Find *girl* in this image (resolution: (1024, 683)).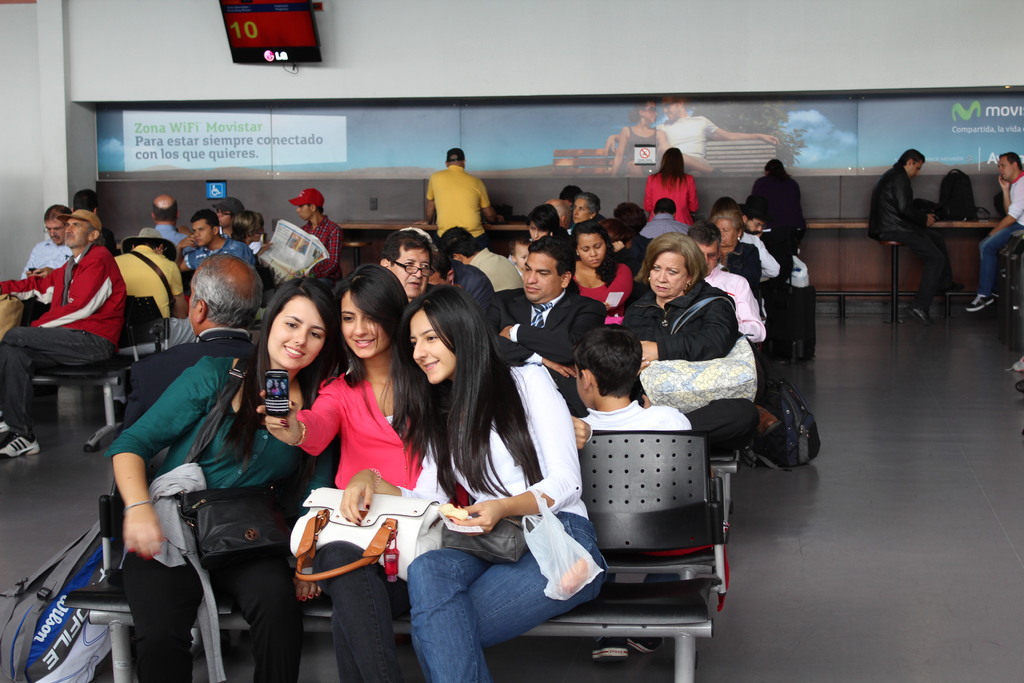
rect(113, 272, 308, 674).
